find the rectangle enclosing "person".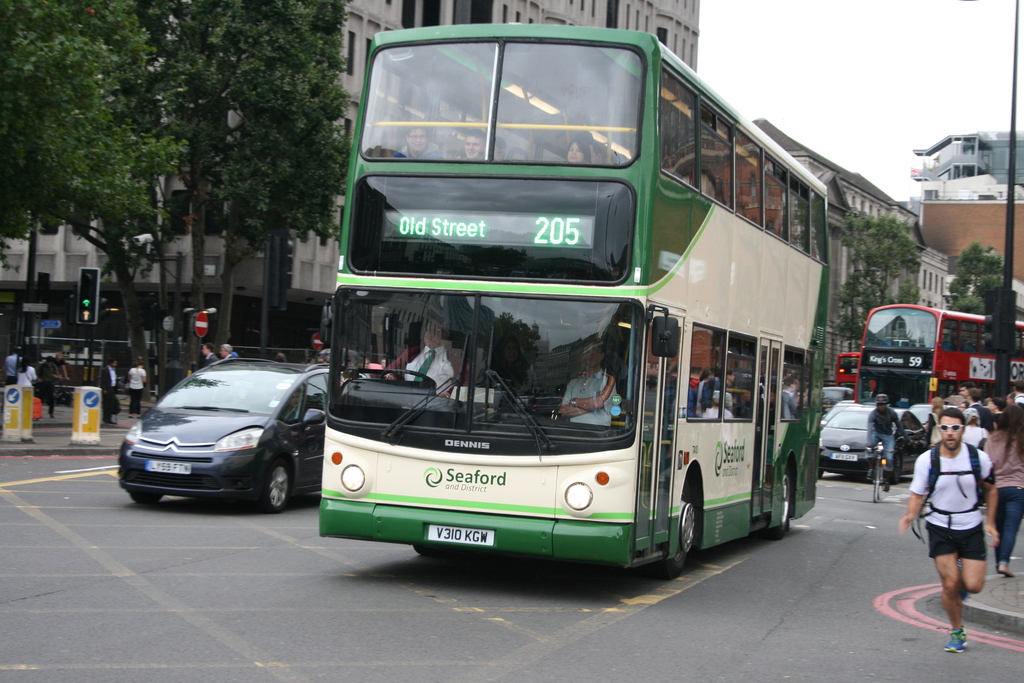
(left=393, top=128, right=445, bottom=159).
